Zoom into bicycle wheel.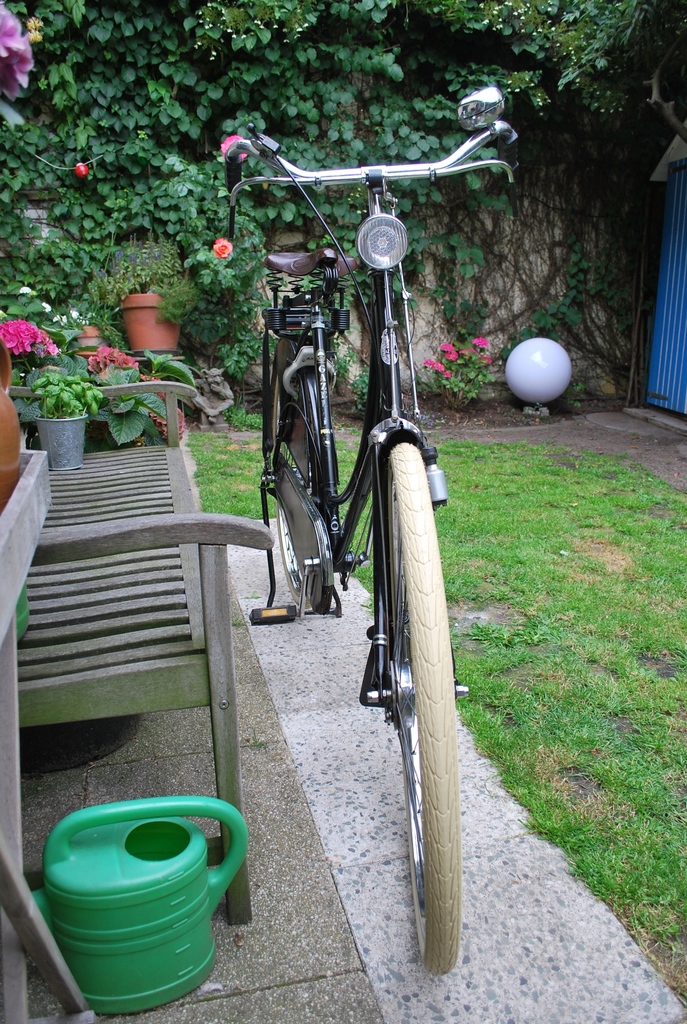
Zoom target: x1=275 y1=336 x2=320 y2=614.
